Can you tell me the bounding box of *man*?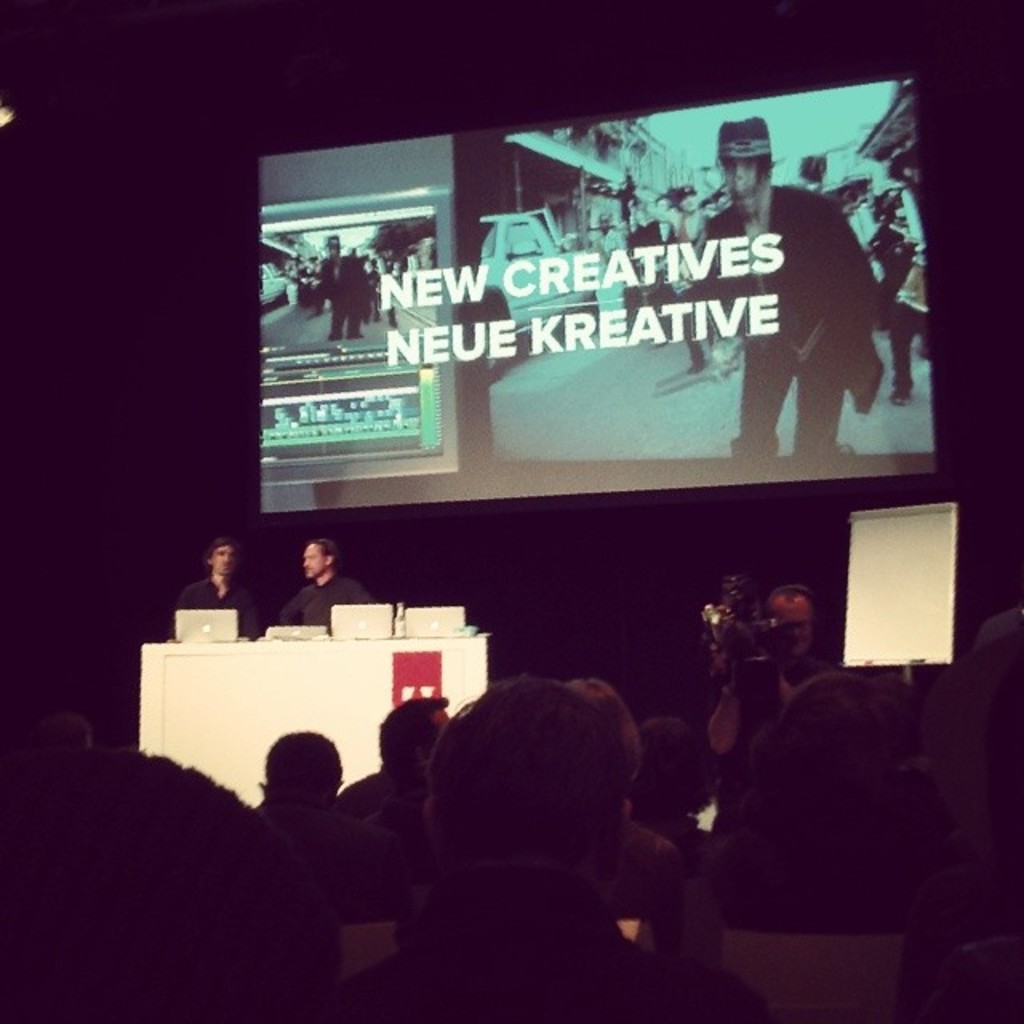
detection(326, 670, 773, 1022).
